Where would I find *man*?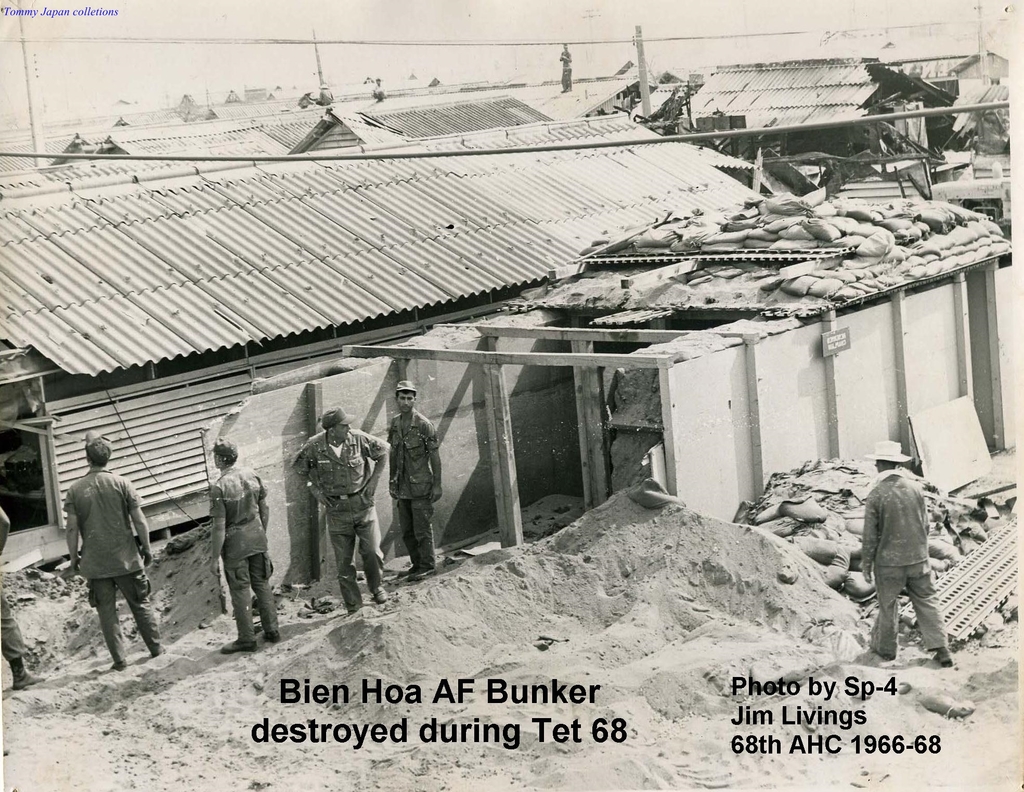
At BBox(55, 441, 157, 680).
